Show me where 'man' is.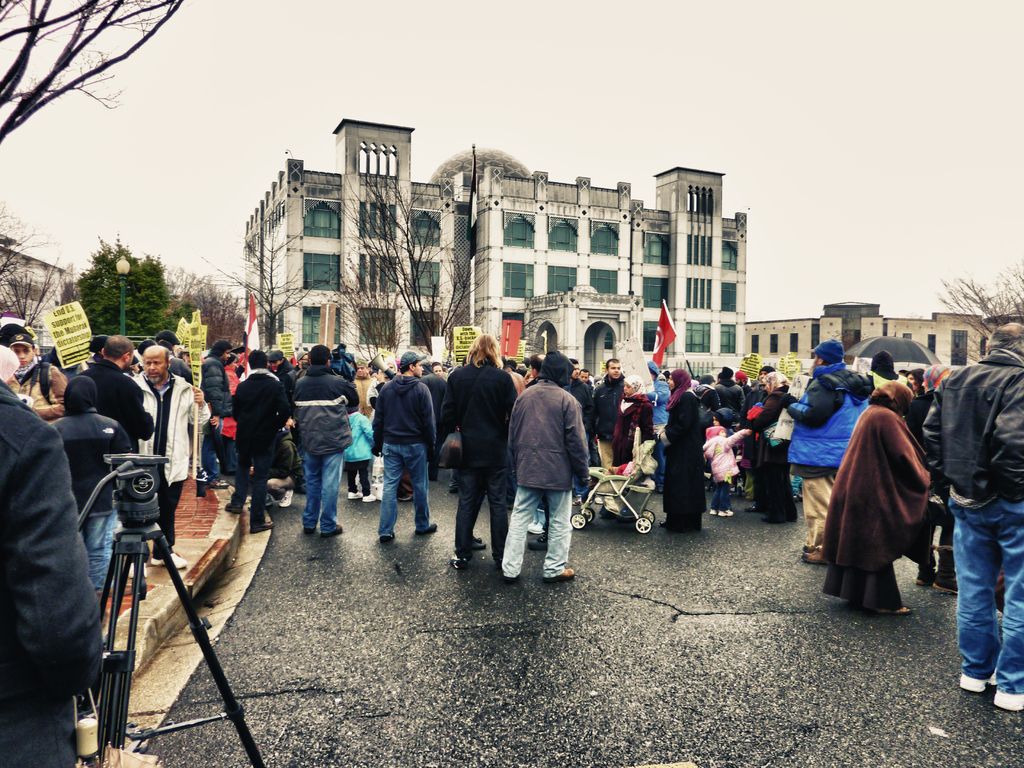
'man' is at bbox=[197, 340, 241, 495].
